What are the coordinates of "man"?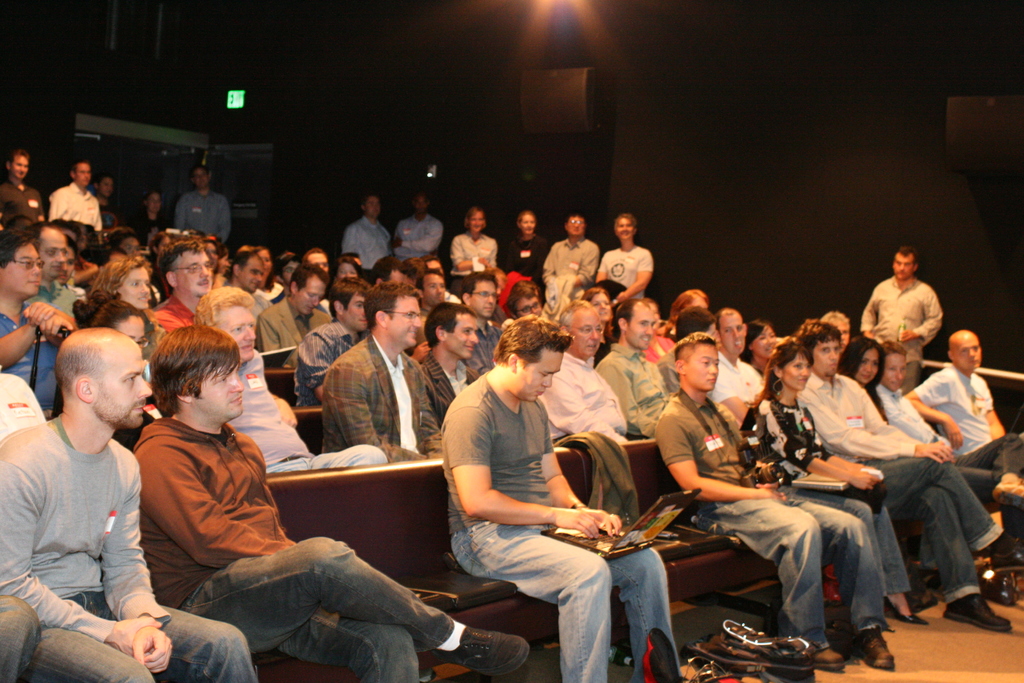
bbox=(540, 210, 599, 311).
